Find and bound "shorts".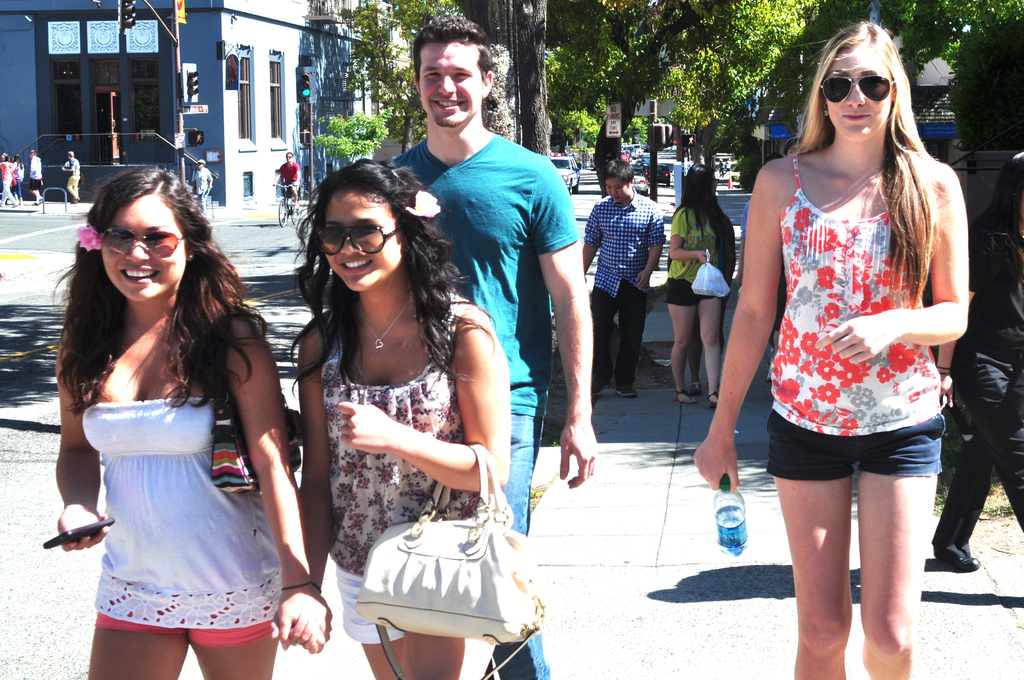
Bound: region(92, 607, 276, 645).
